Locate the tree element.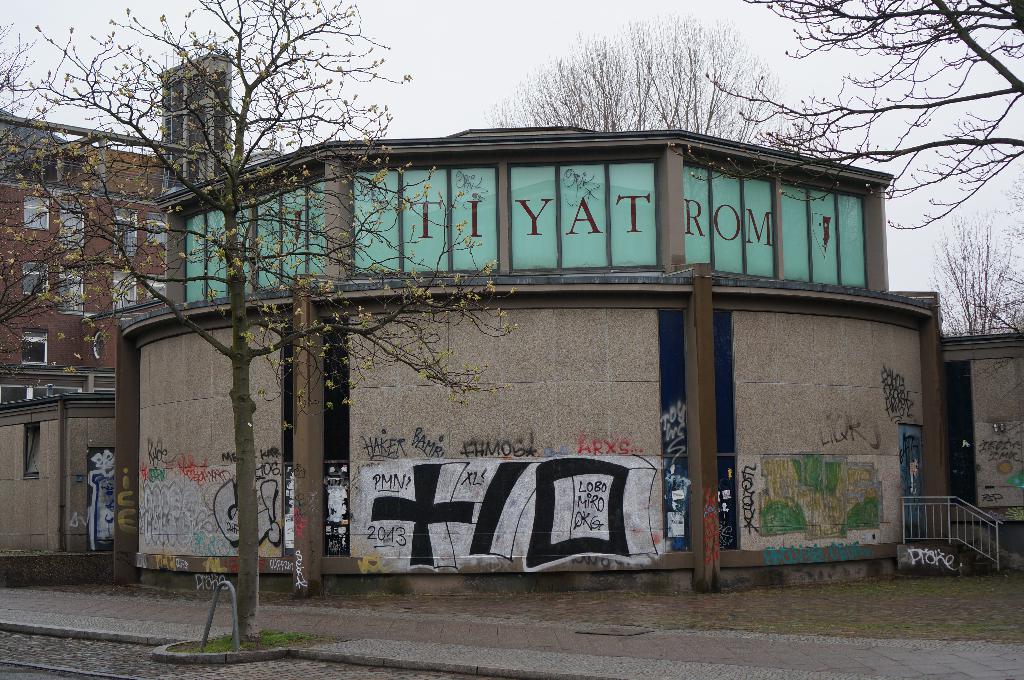
Element bbox: x1=483 y1=13 x2=794 y2=144.
